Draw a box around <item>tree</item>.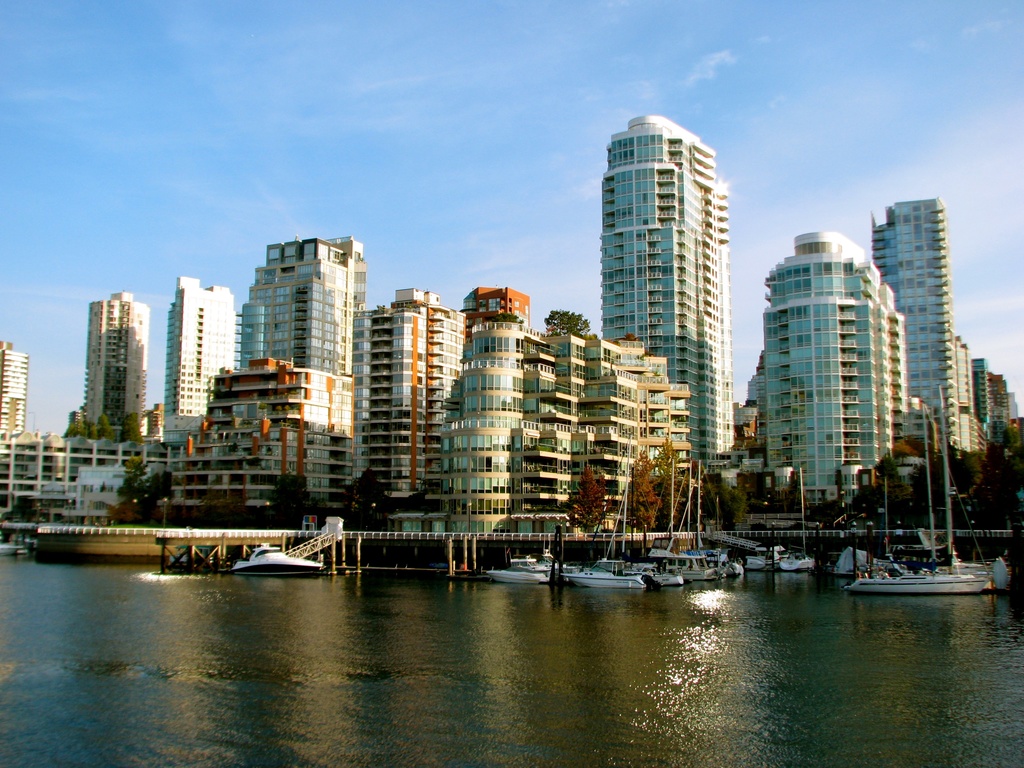
l=546, t=305, r=593, b=335.
